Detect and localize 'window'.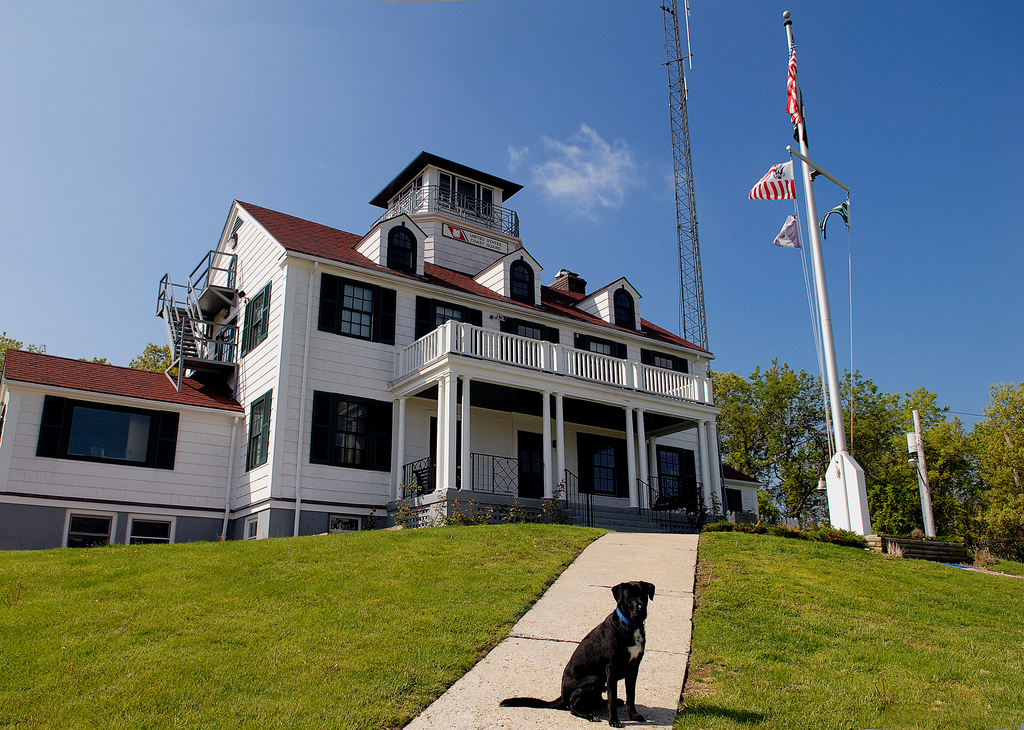
Localized at box=[310, 390, 380, 486].
